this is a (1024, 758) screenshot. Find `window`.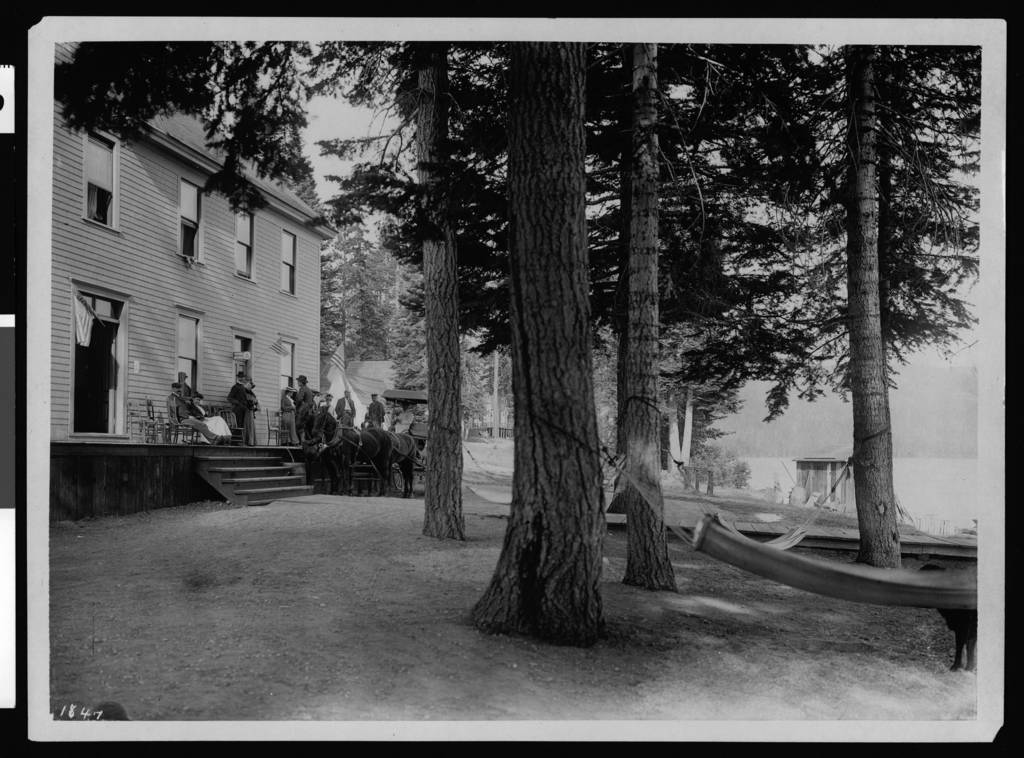
Bounding box: (x1=58, y1=294, x2=120, y2=435).
